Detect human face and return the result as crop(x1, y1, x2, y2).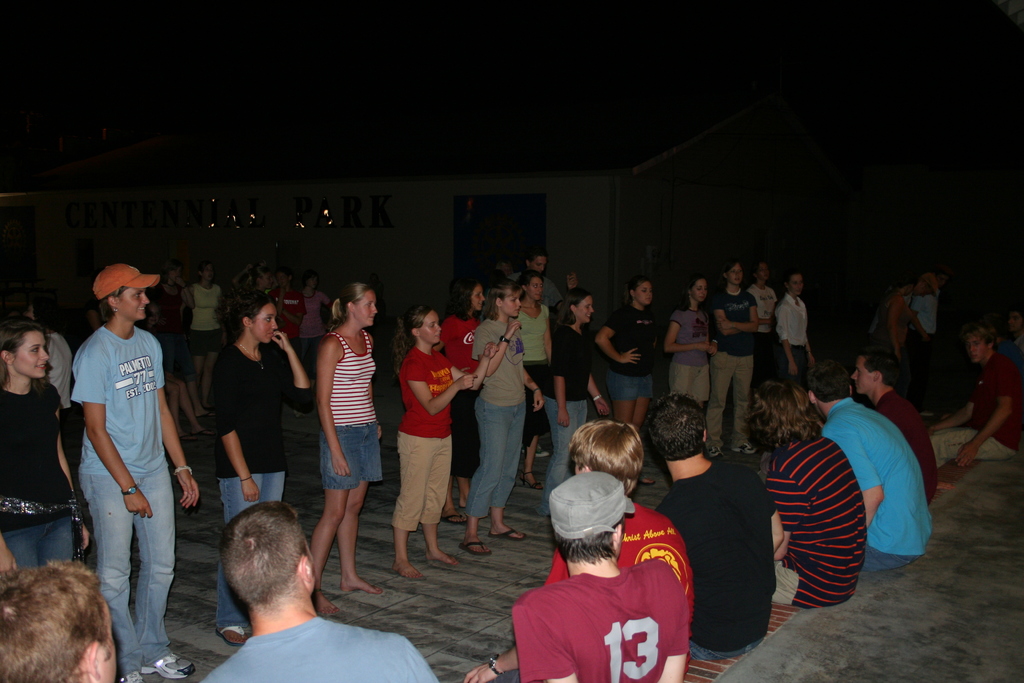
crop(200, 265, 212, 282).
